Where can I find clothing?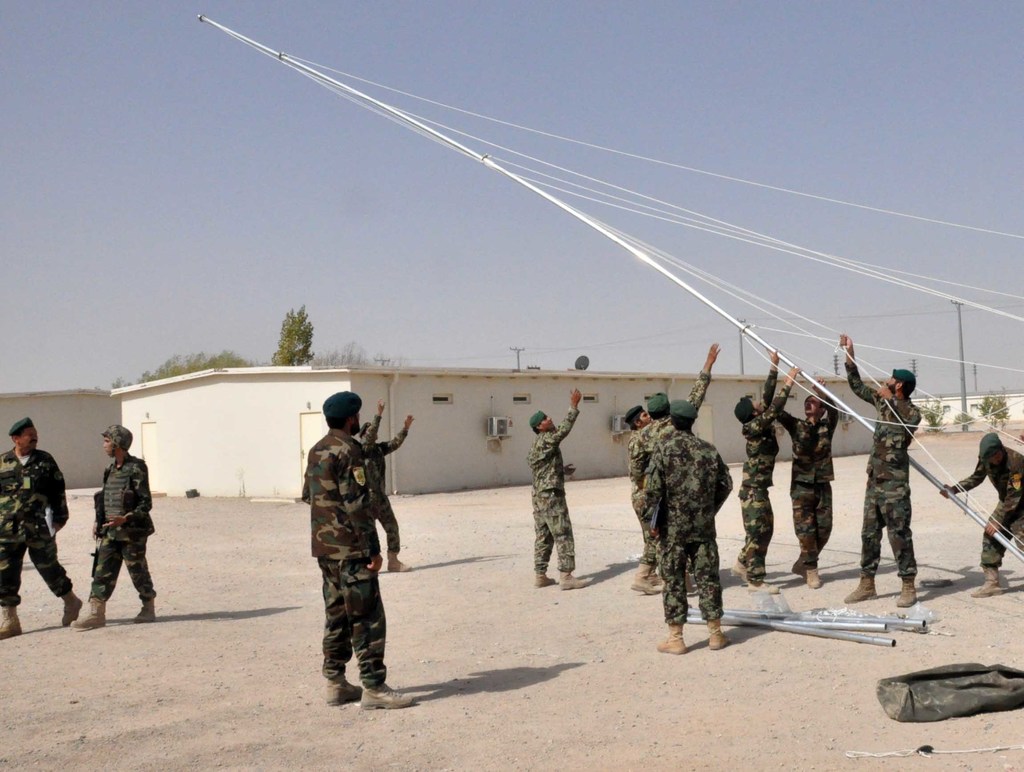
You can find it at {"left": 626, "top": 419, "right": 659, "bottom": 582}.
